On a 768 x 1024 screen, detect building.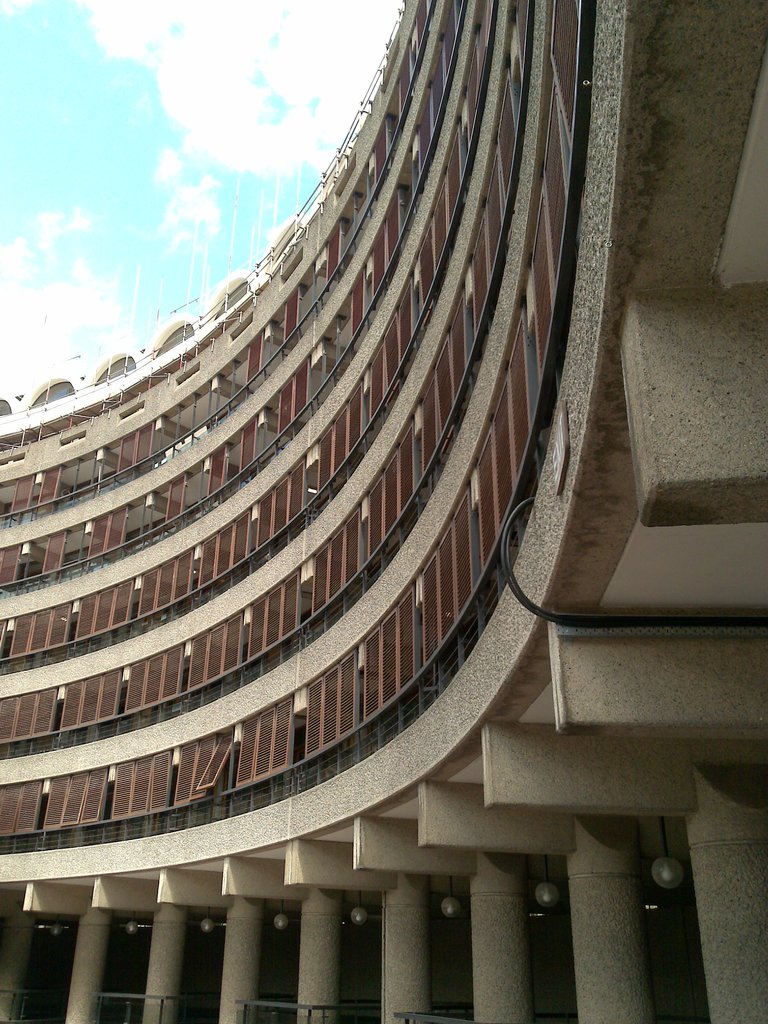
Rect(4, 0, 767, 1023).
